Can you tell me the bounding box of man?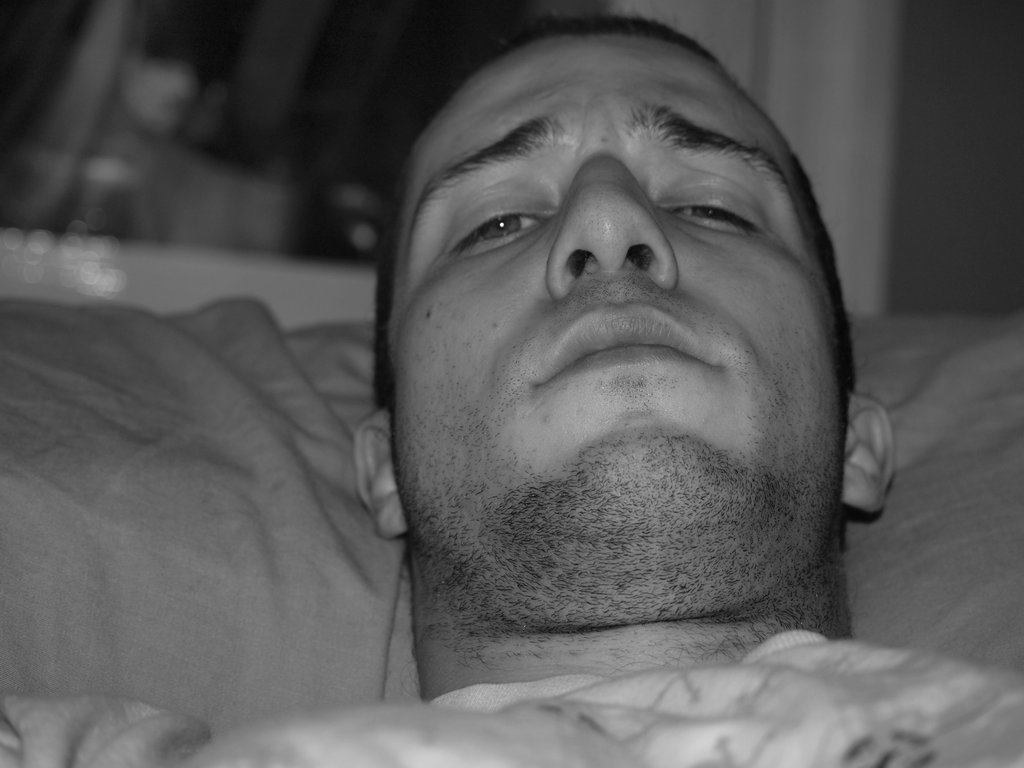
bbox(54, 22, 1006, 742).
